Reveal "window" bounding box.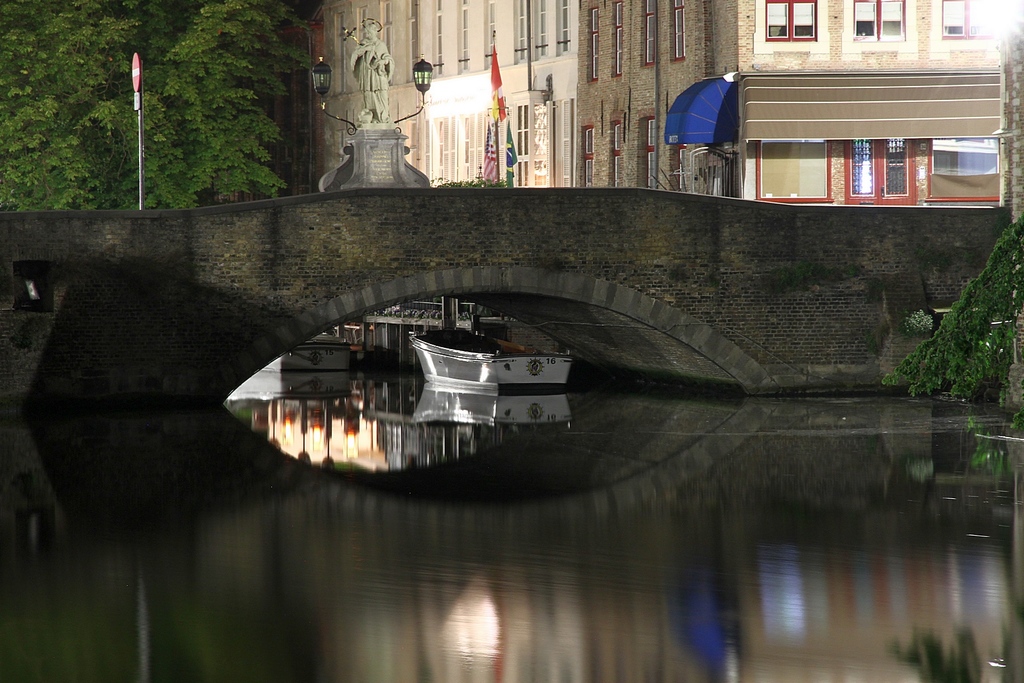
Revealed: bbox(580, 122, 591, 185).
